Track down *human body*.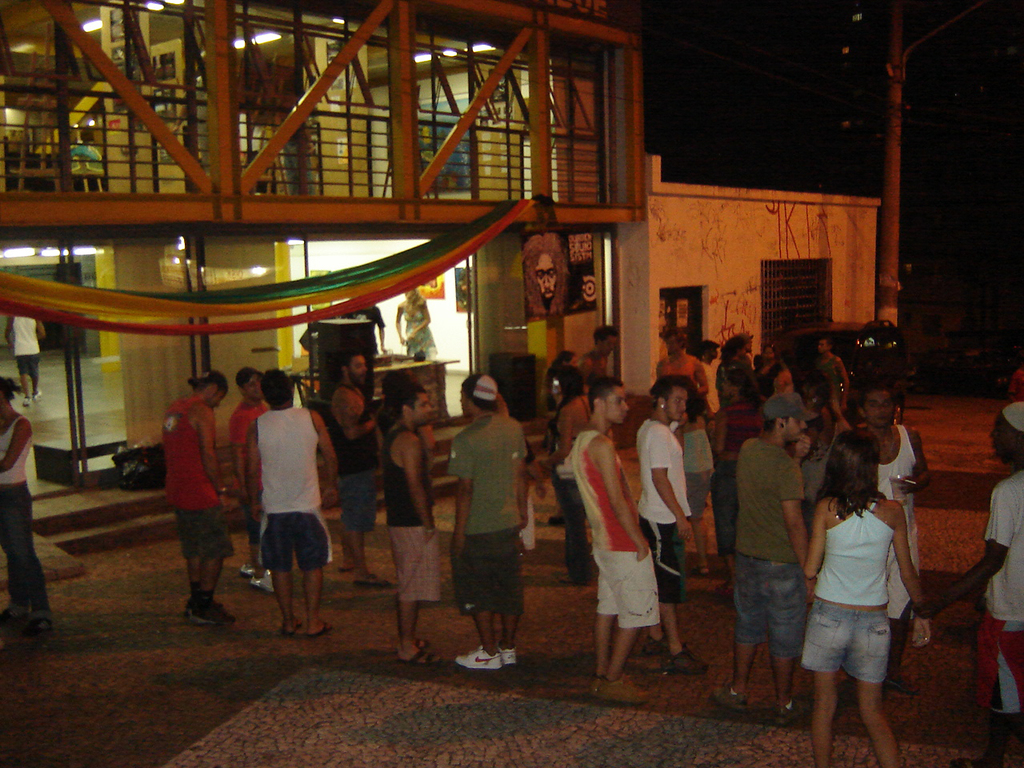
Tracked to bbox(0, 410, 51, 634).
